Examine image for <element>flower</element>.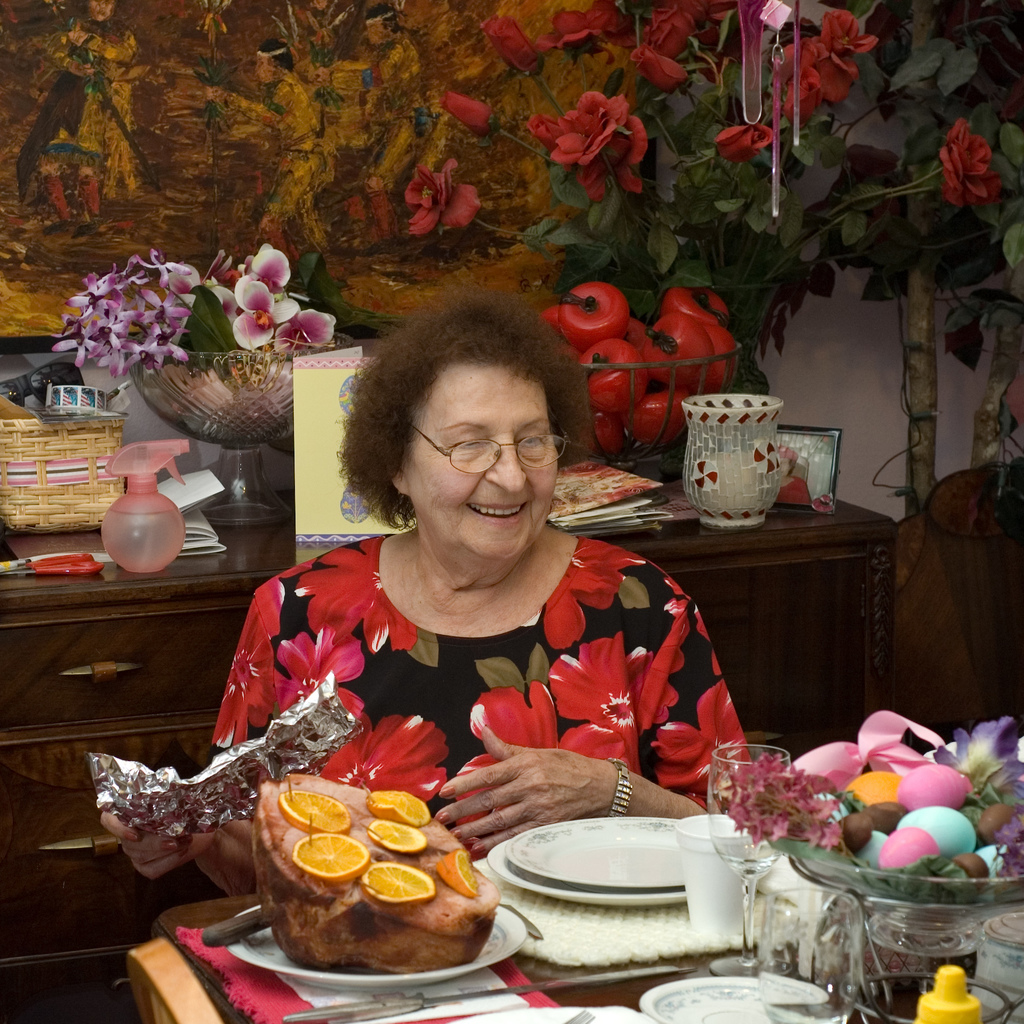
Examination result: box=[939, 118, 1002, 205].
